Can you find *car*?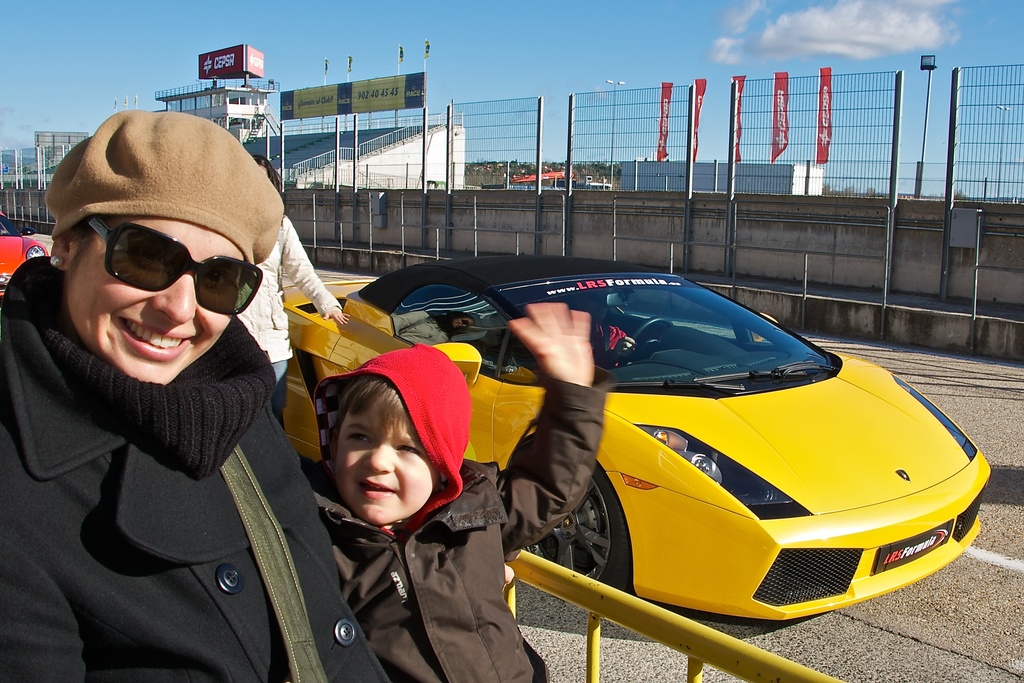
Yes, bounding box: <bbox>272, 261, 1007, 646</bbox>.
